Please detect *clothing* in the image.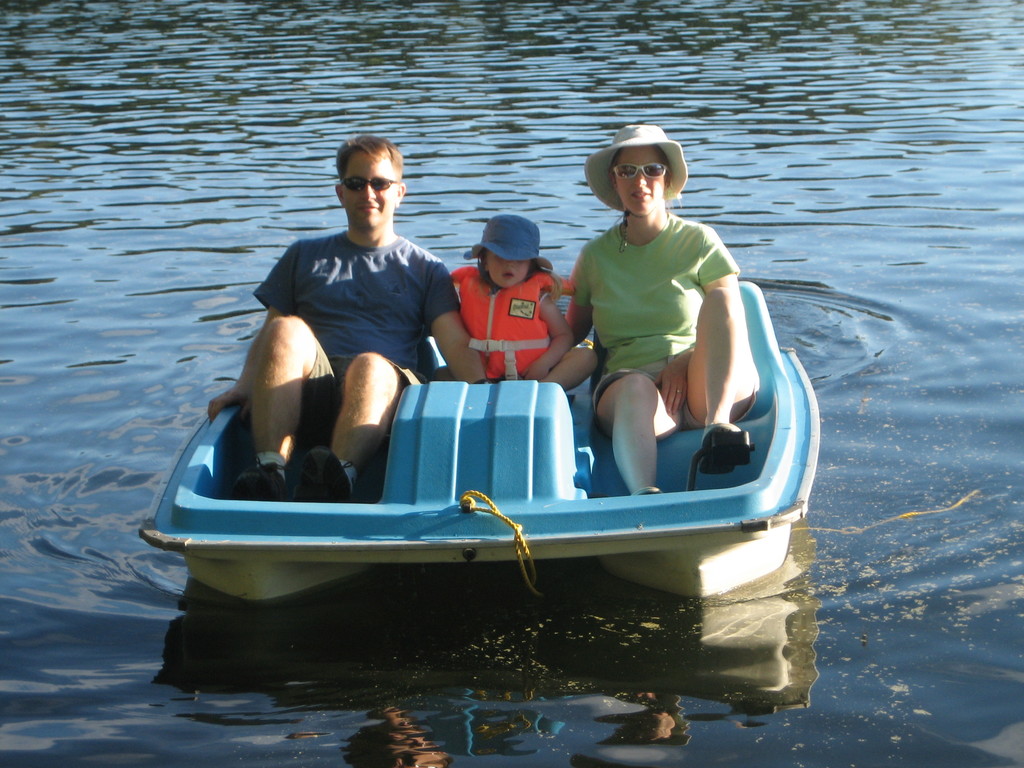
box=[254, 236, 470, 424].
